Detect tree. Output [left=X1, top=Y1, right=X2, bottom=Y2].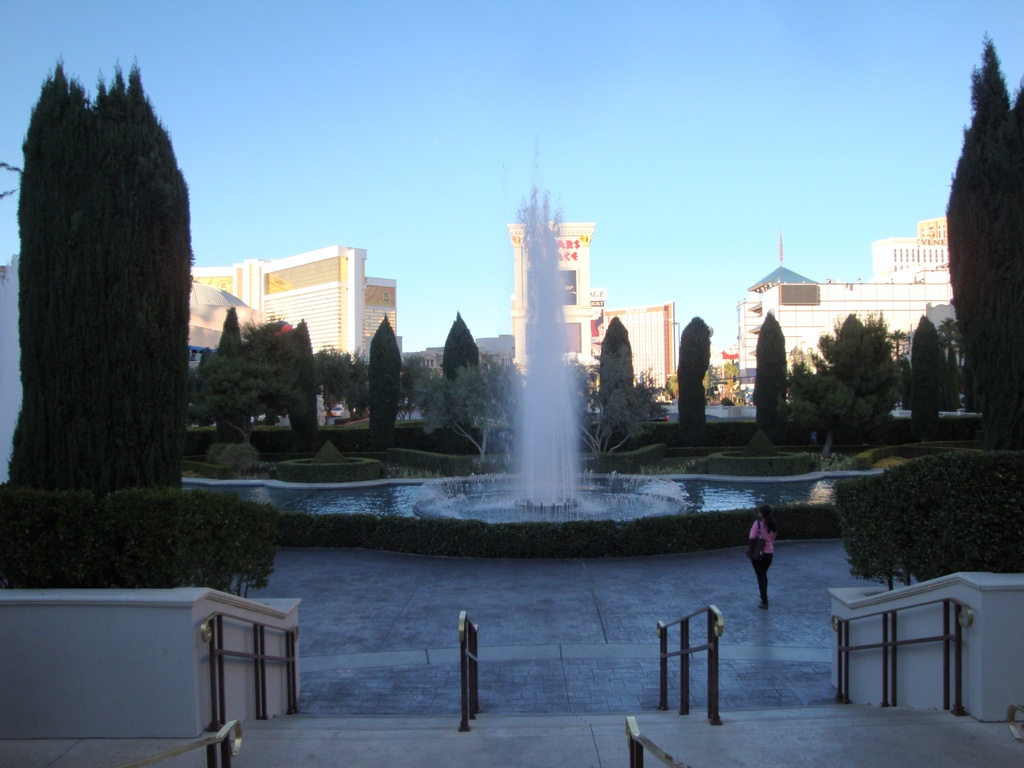
[left=546, top=344, right=668, bottom=463].
